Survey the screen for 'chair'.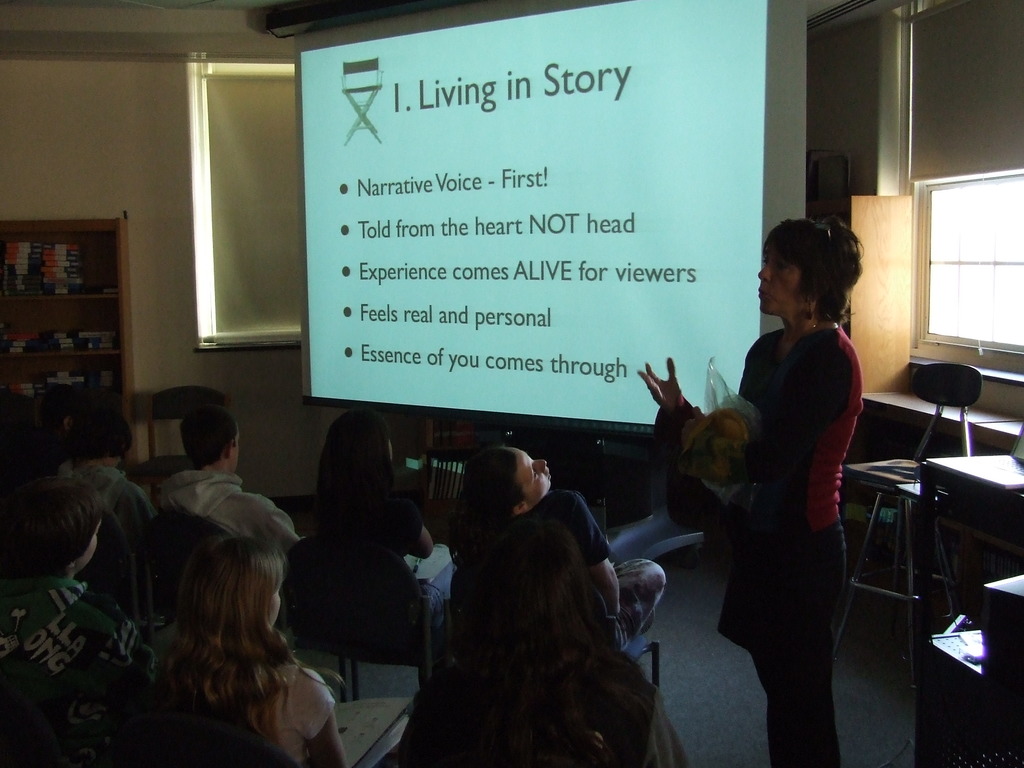
Survey found: l=279, t=405, r=401, b=664.
